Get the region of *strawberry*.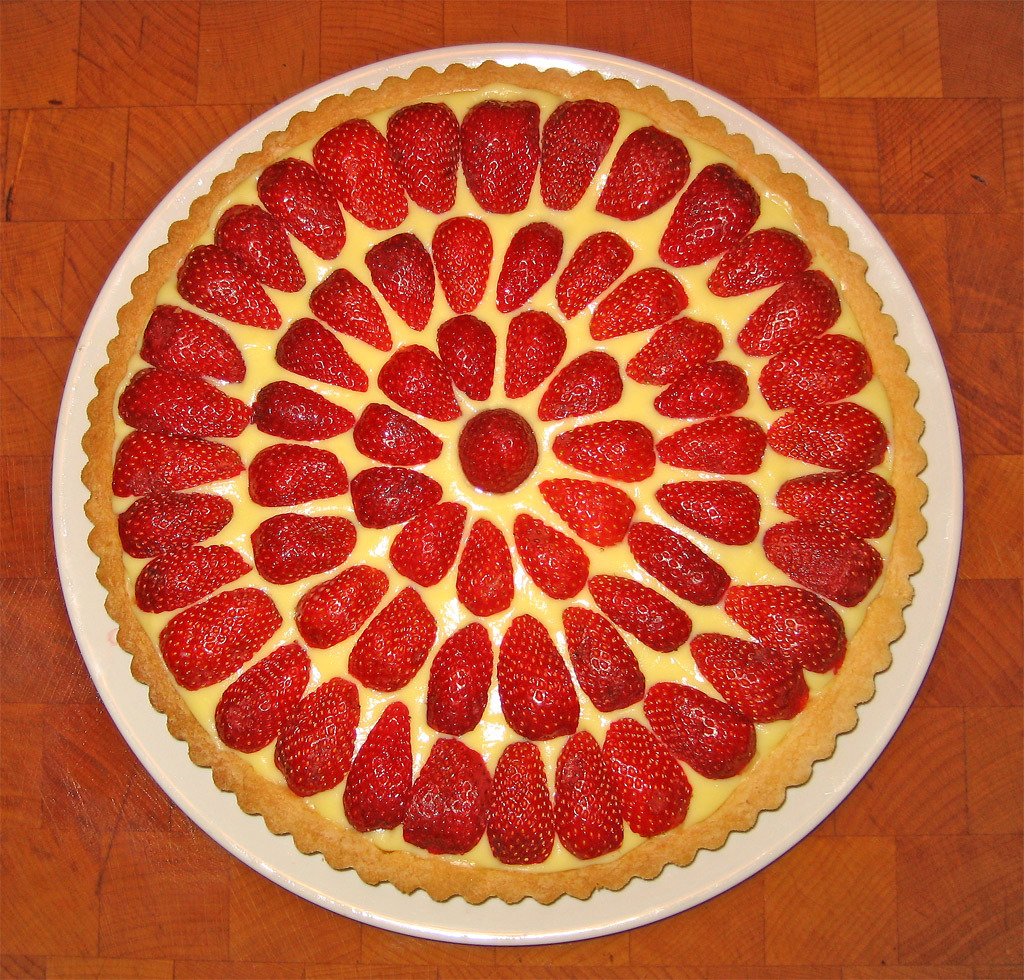
locate(295, 570, 392, 652).
